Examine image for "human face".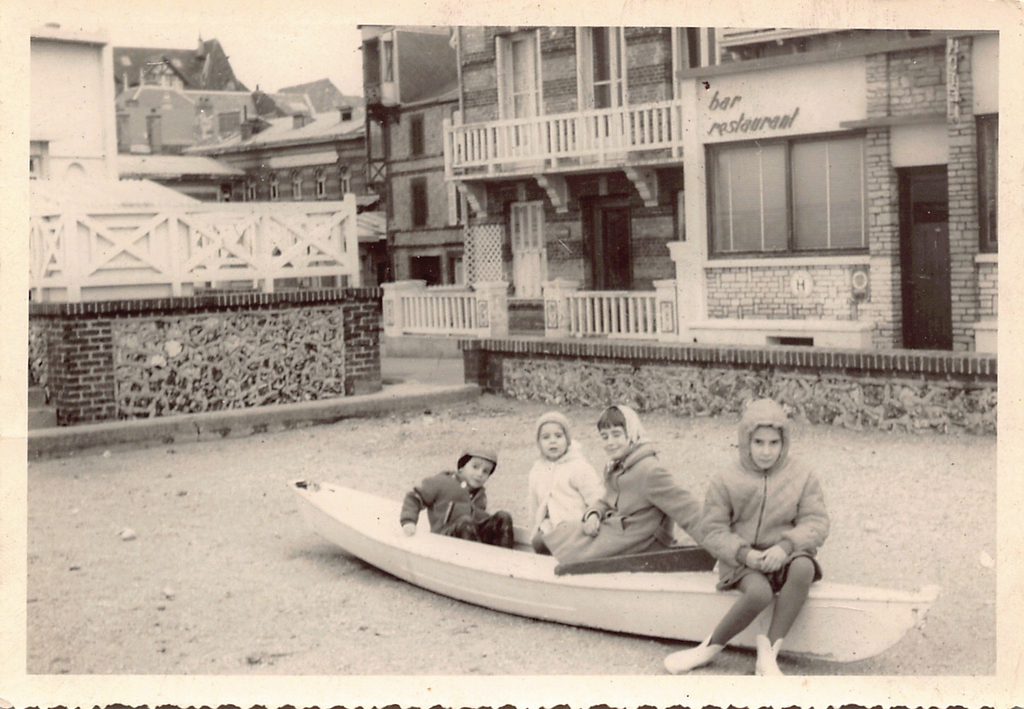
Examination result: pyautogui.locateOnScreen(454, 449, 502, 488).
